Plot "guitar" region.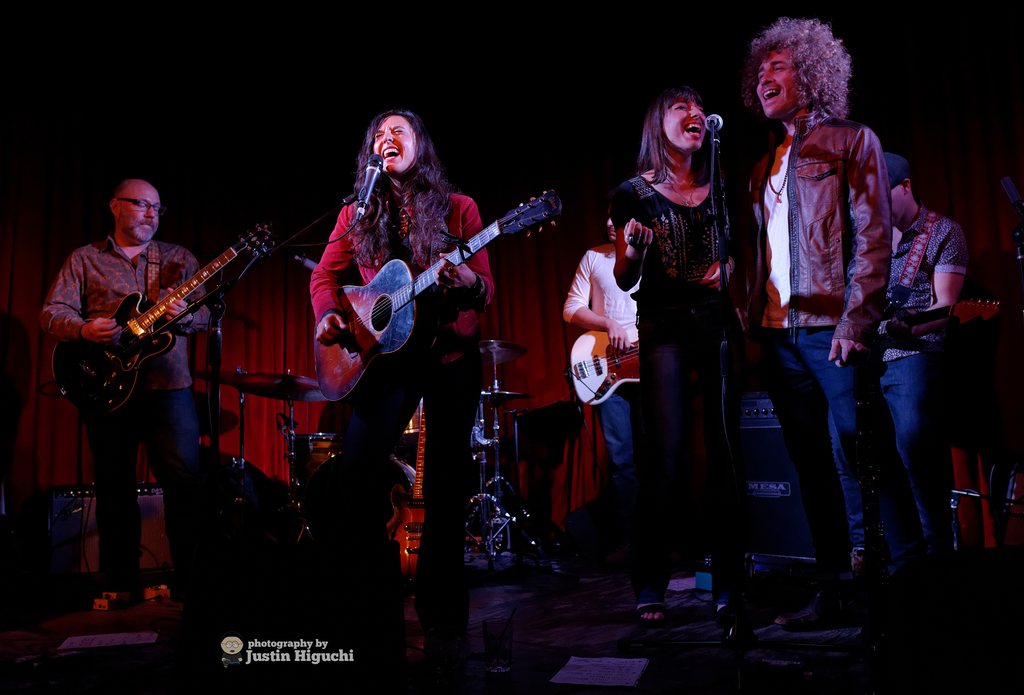
Plotted at bbox=(301, 172, 556, 380).
